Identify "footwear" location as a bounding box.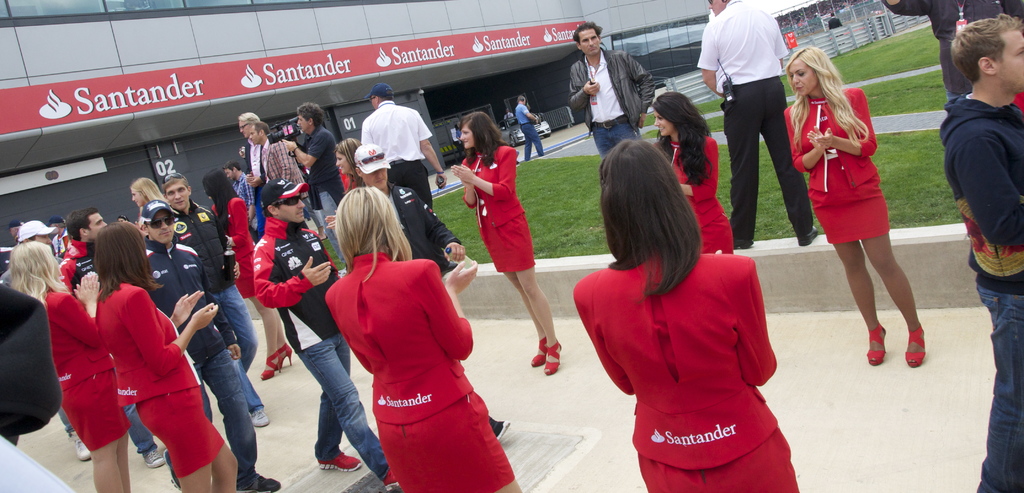
pyautogui.locateOnScreen(730, 232, 748, 248).
